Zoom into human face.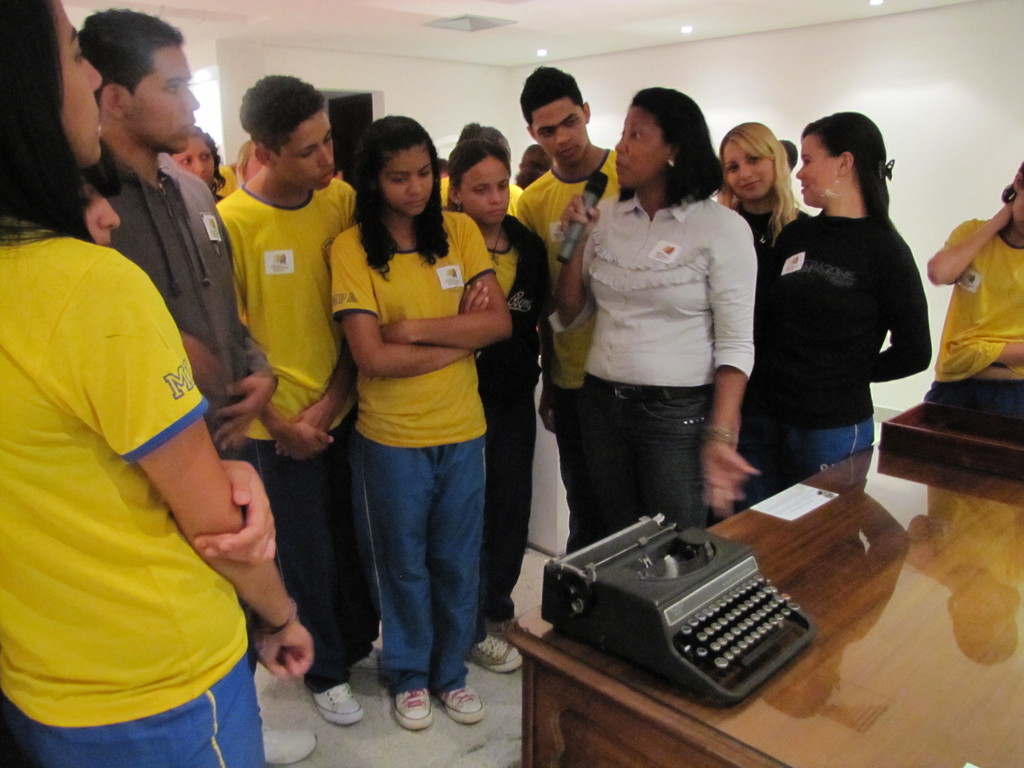
Zoom target: bbox=(721, 138, 779, 202).
